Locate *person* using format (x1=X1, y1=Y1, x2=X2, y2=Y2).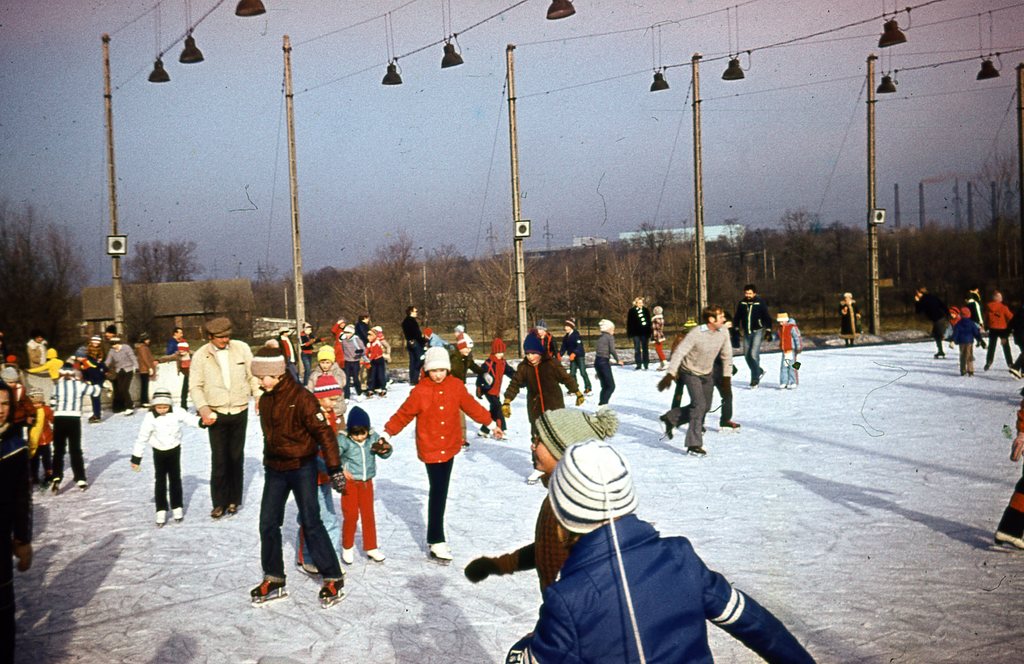
(x1=840, y1=291, x2=863, y2=352).
